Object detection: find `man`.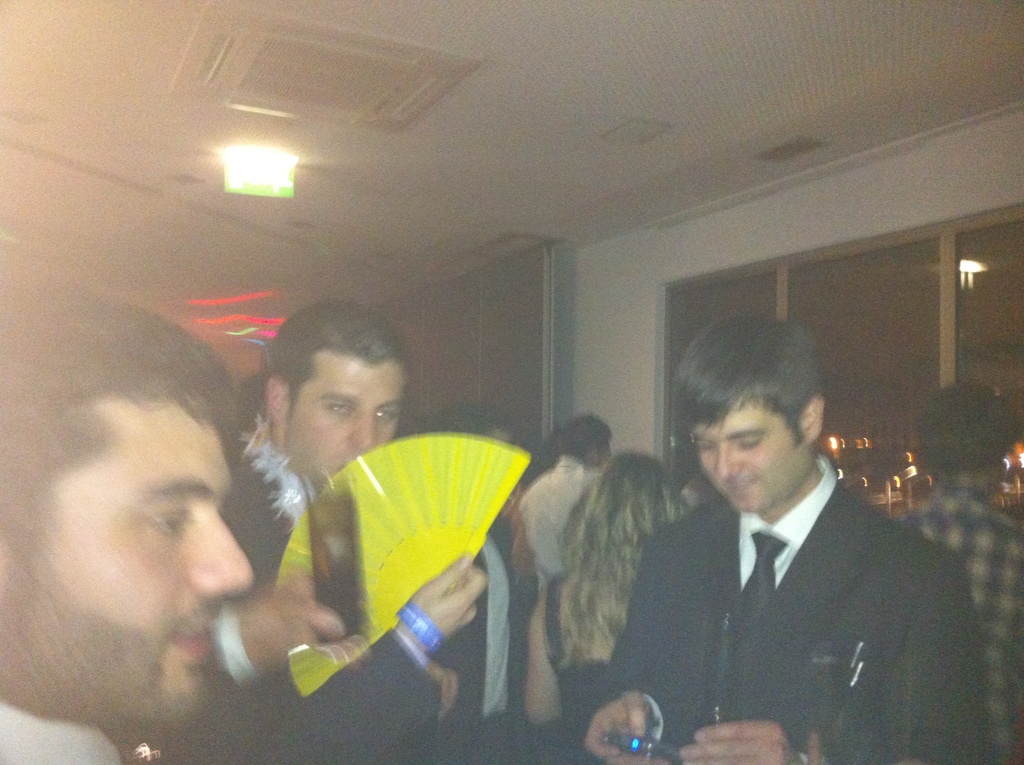
[x1=891, y1=378, x2=1023, y2=762].
